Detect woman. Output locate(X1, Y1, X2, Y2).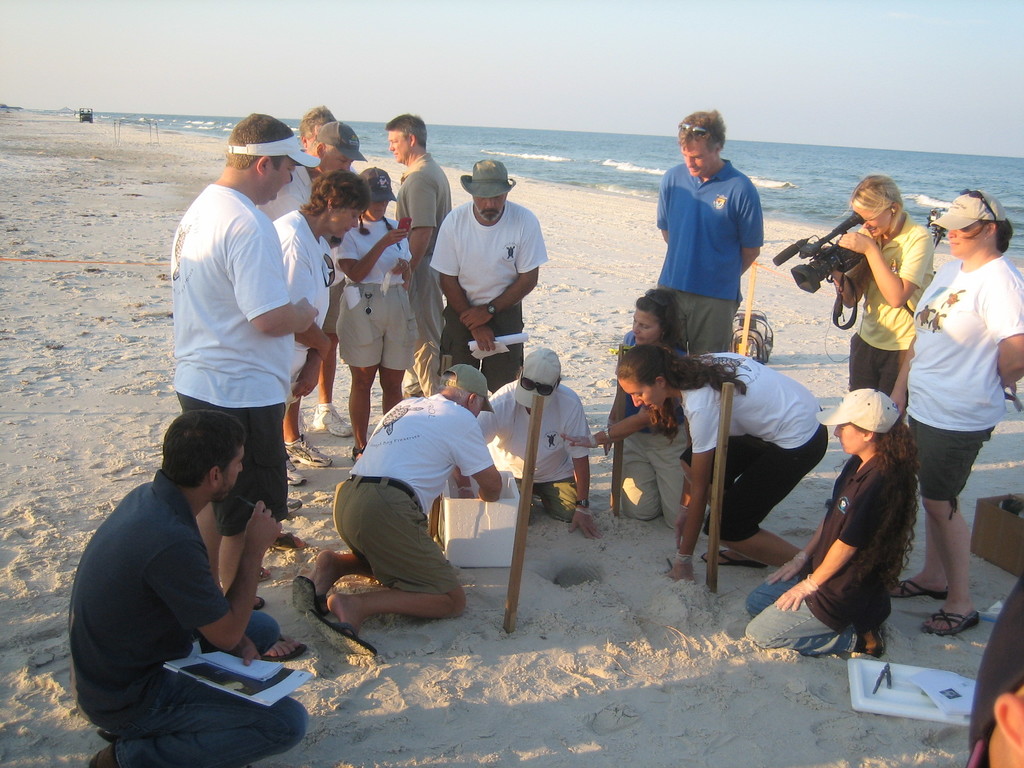
locate(271, 170, 371, 489).
